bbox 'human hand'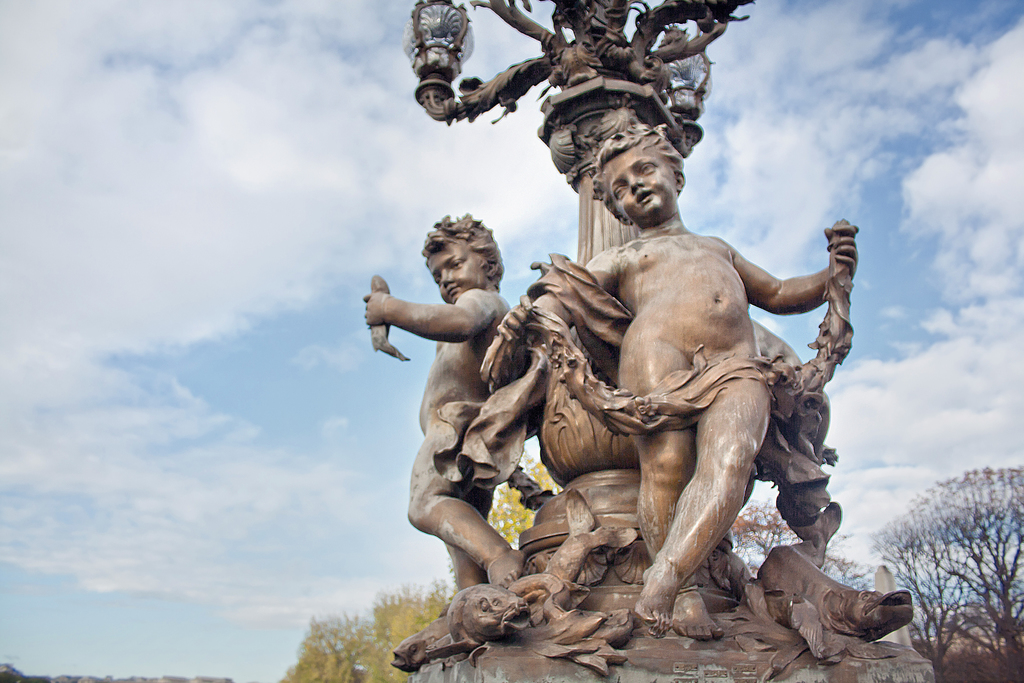
(left=496, top=294, right=538, bottom=347)
